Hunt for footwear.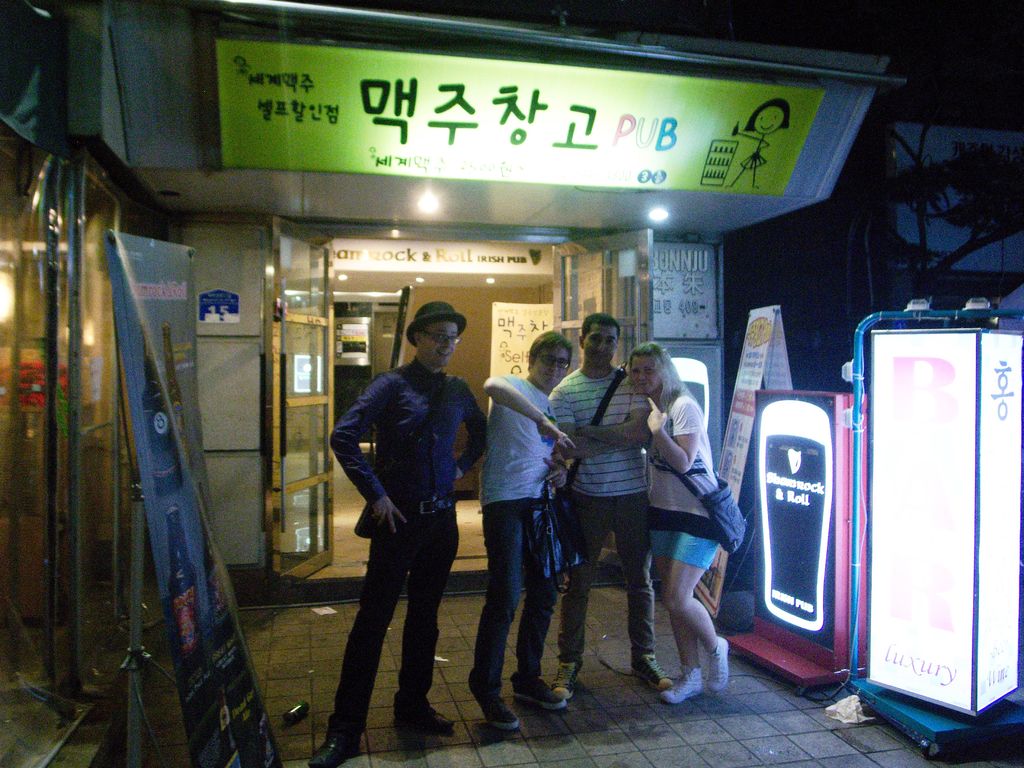
Hunted down at (left=707, top=636, right=725, bottom=687).
